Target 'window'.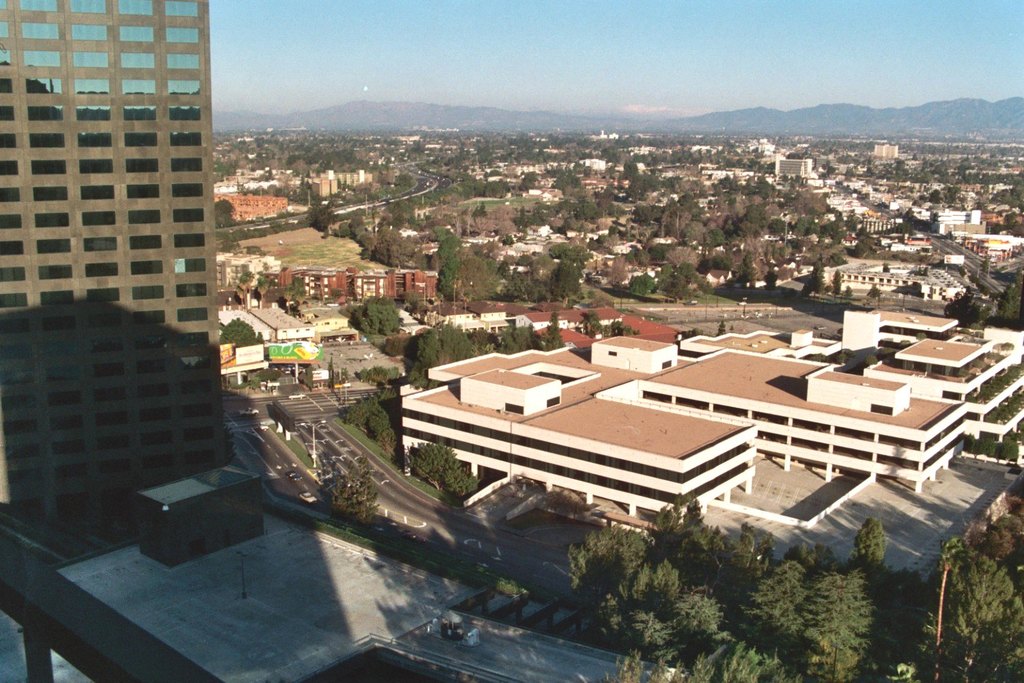
Target region: bbox=(70, 25, 109, 38).
